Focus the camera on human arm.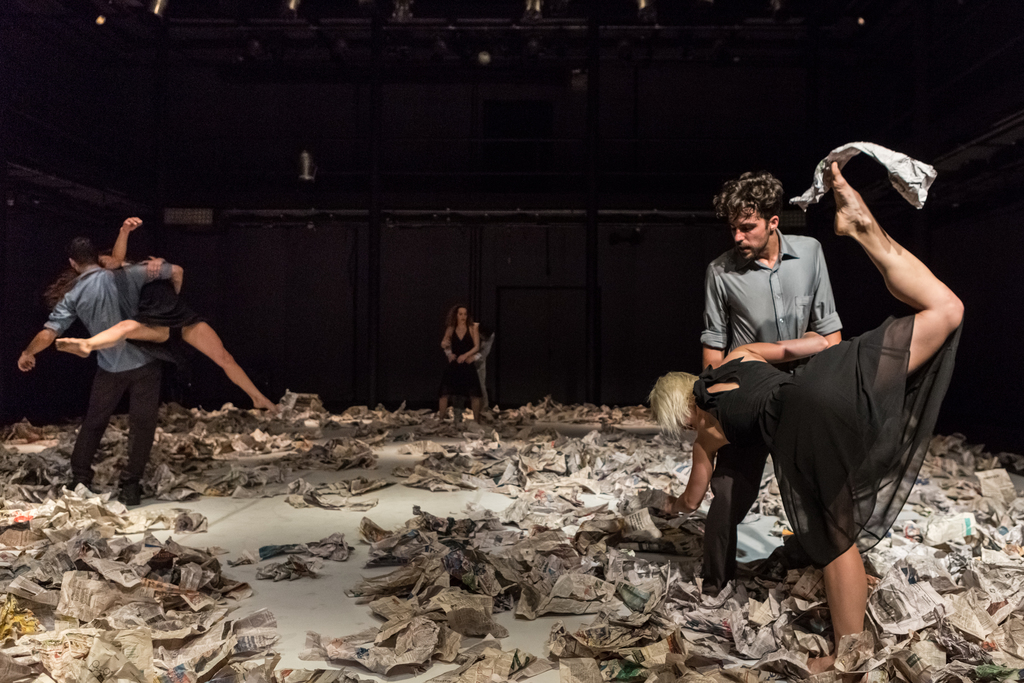
Focus region: bbox(809, 229, 847, 343).
